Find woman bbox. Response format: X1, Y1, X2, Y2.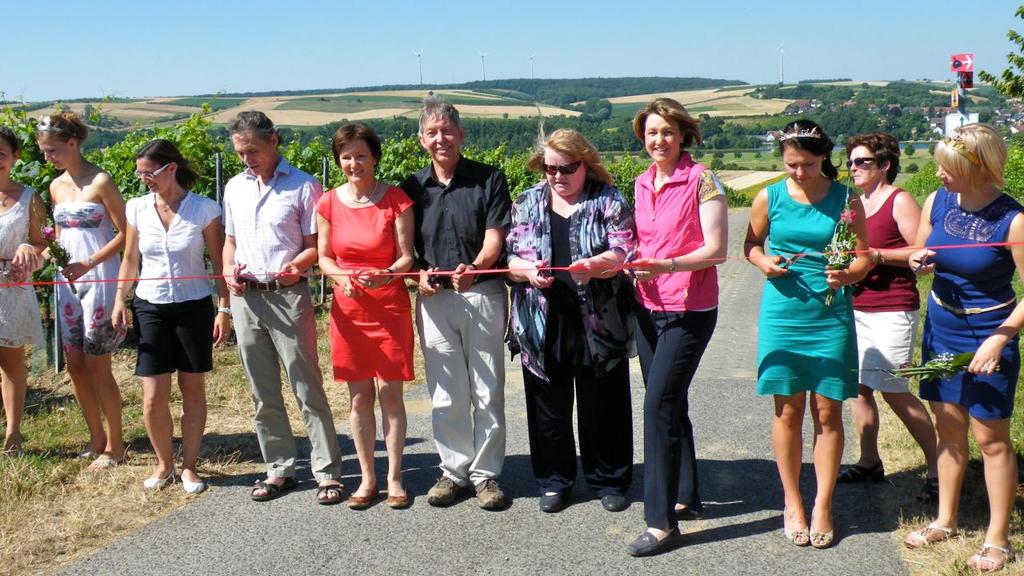
502, 126, 633, 514.
